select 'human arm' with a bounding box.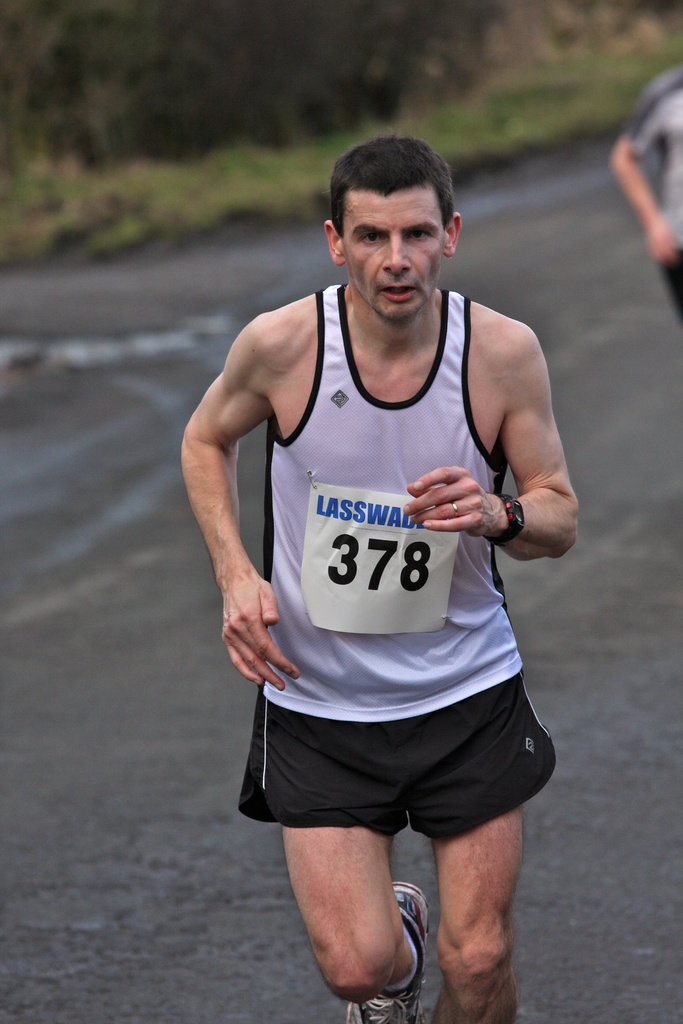
box=[611, 83, 679, 266].
